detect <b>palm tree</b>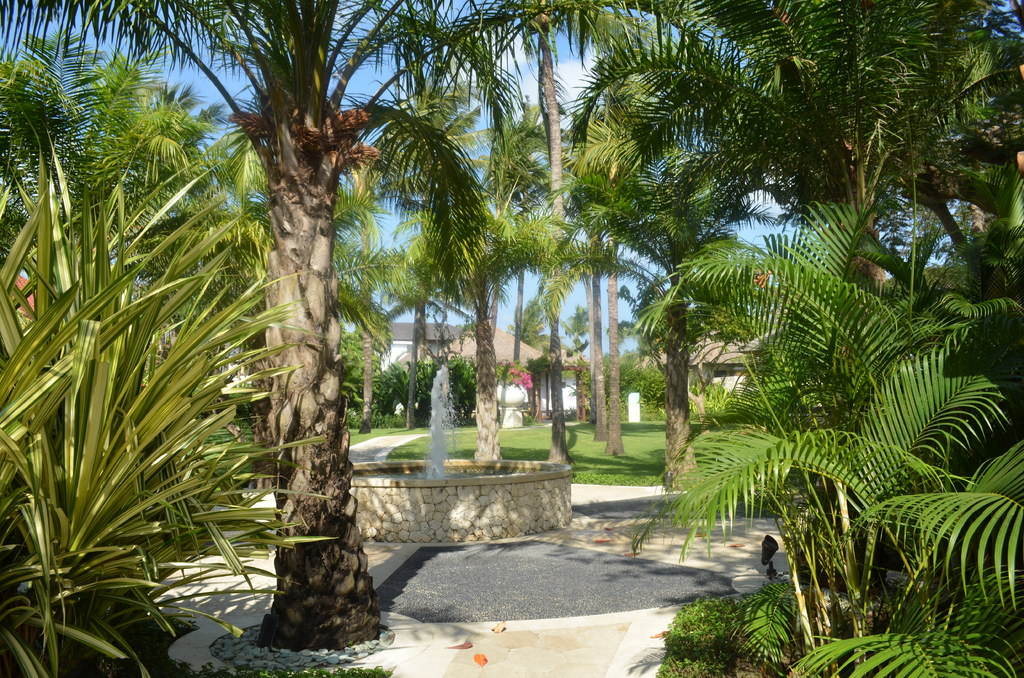
(x1=44, y1=0, x2=437, y2=656)
